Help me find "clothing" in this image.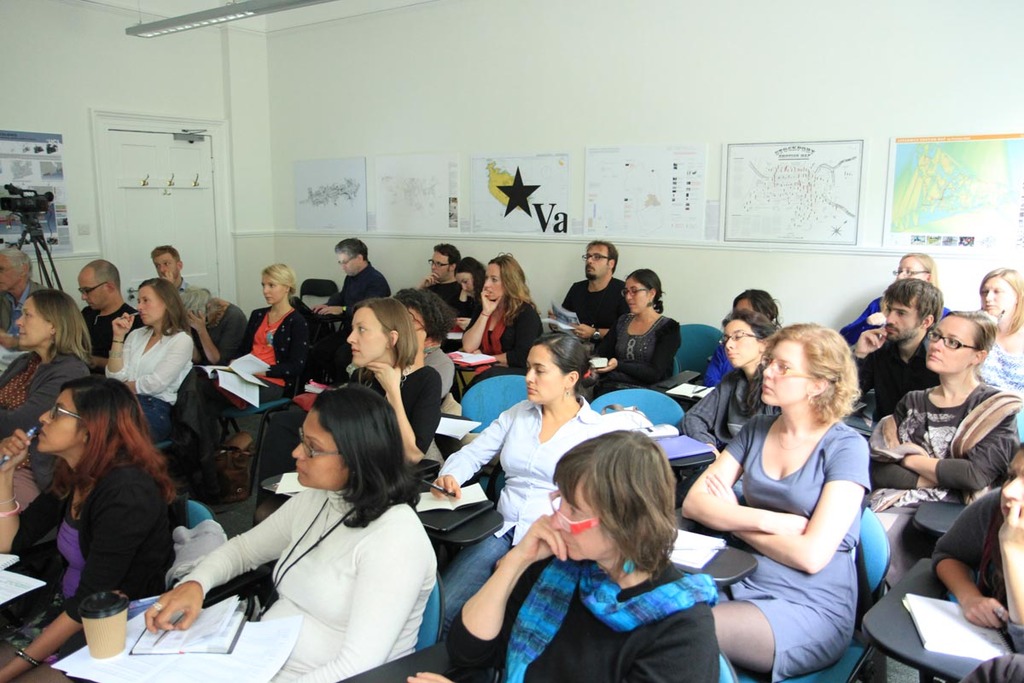
Found it: [426,278,460,312].
